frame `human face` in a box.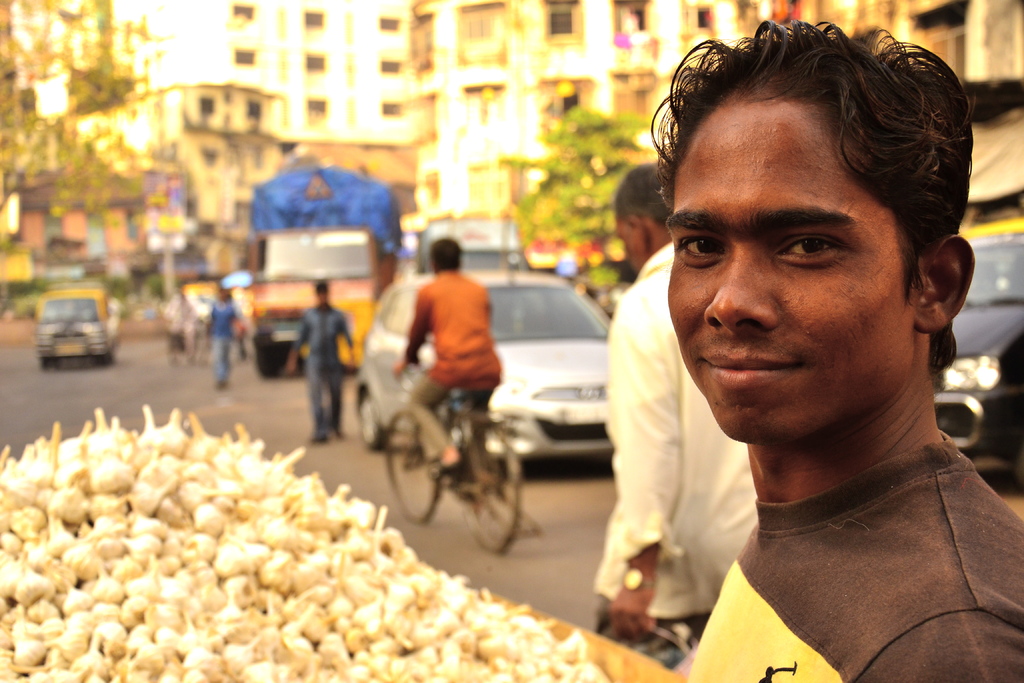
Rect(612, 214, 640, 278).
